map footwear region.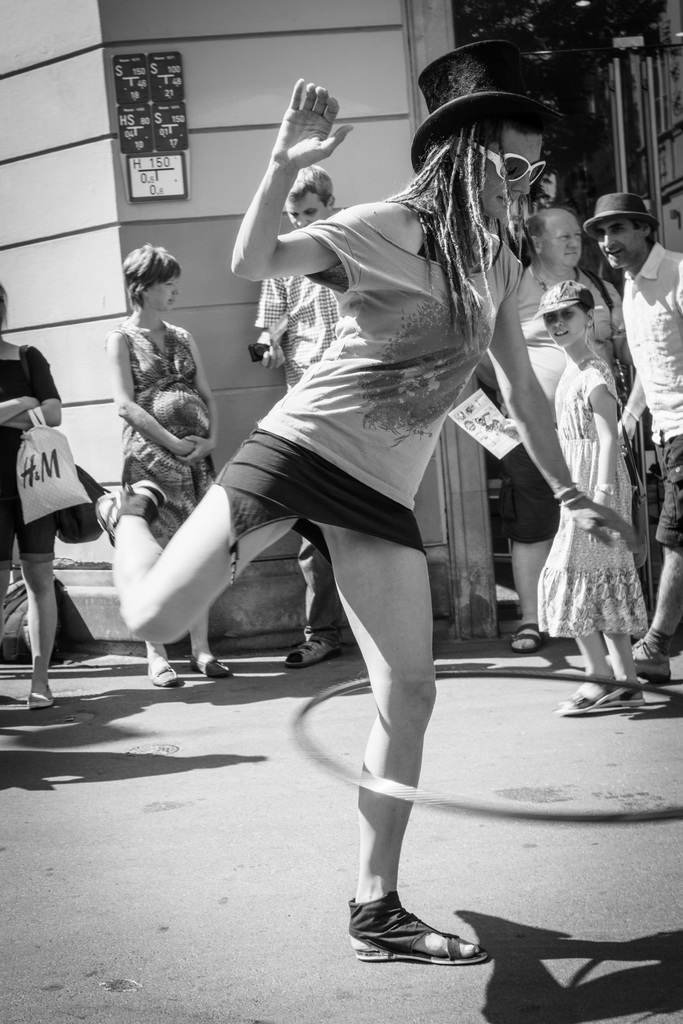
Mapped to {"x1": 147, "y1": 666, "x2": 182, "y2": 687}.
